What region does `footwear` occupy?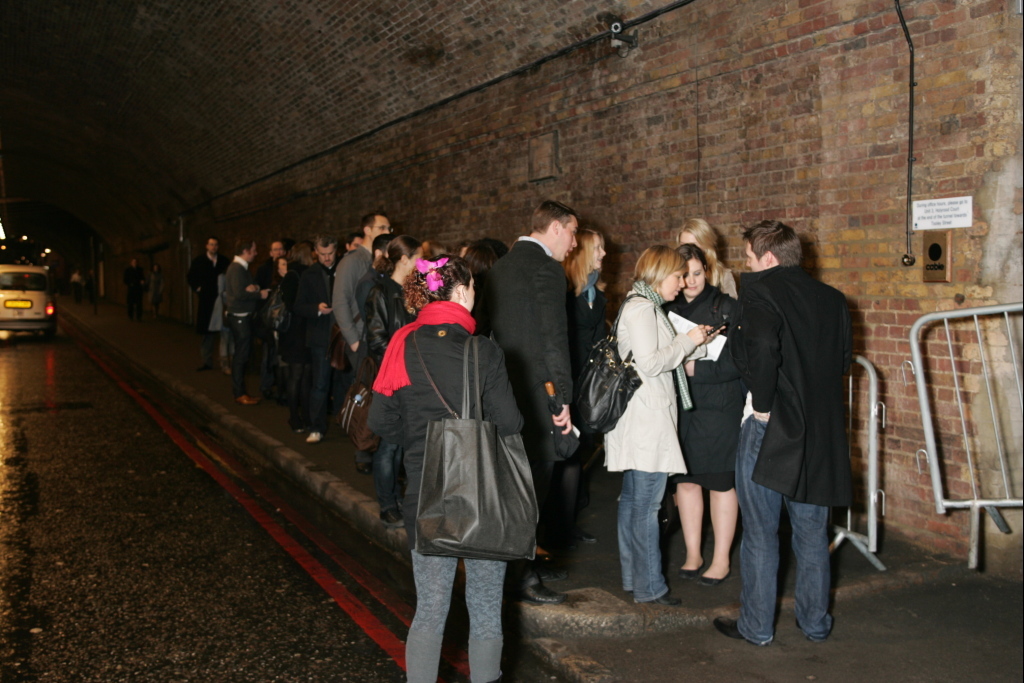
295/420/311/430.
